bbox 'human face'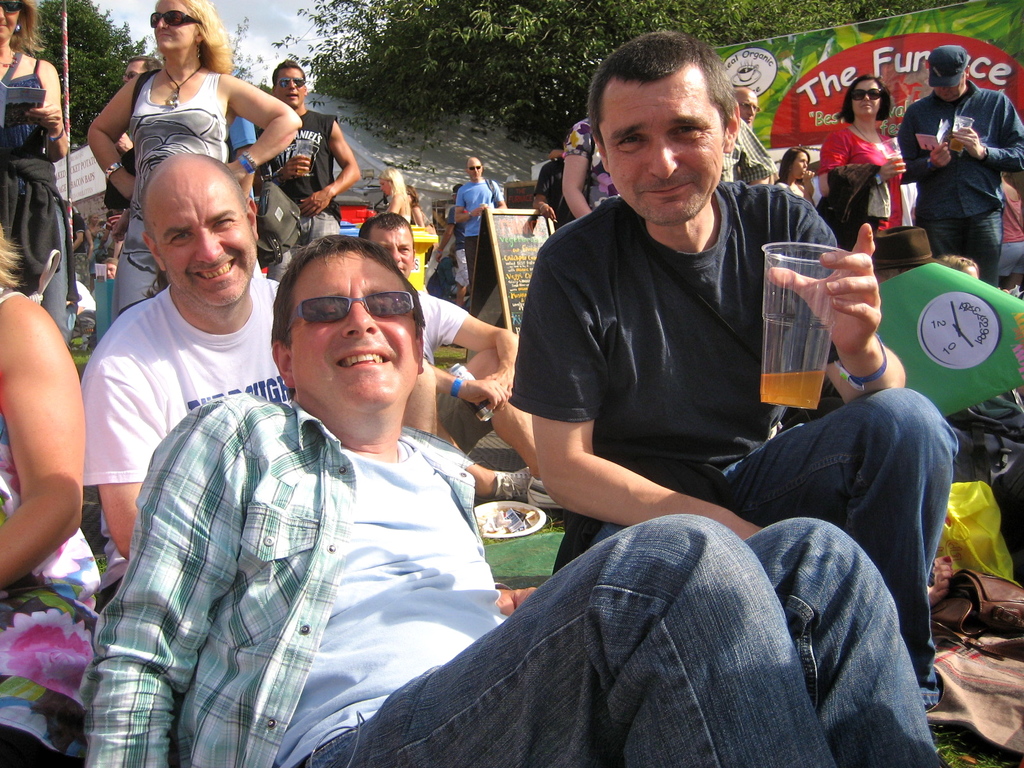
locate(793, 154, 808, 179)
